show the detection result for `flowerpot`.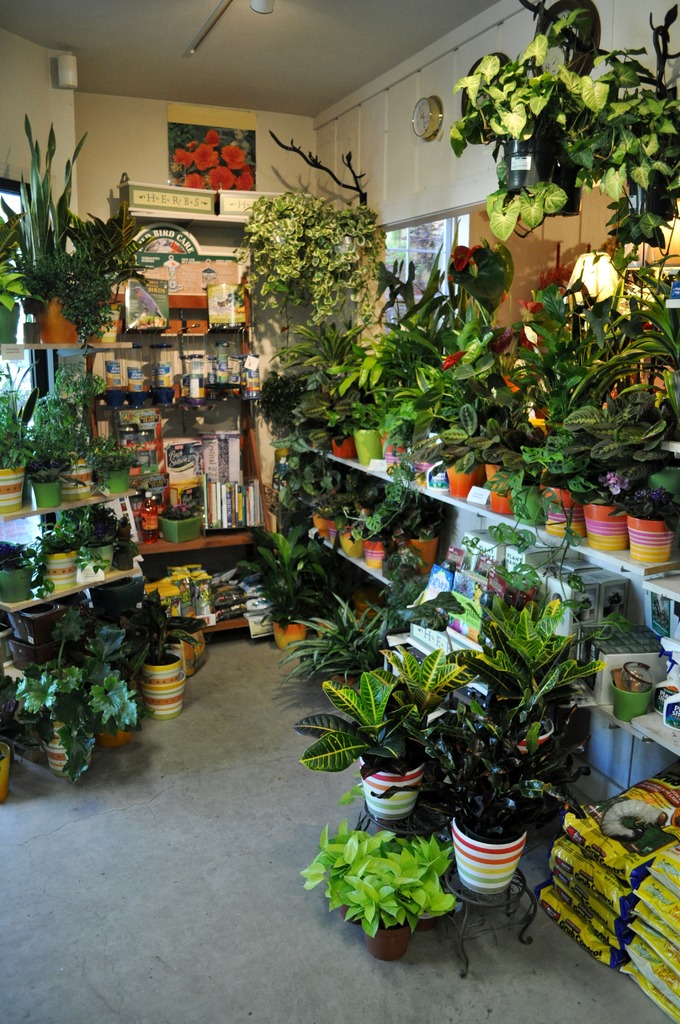
detection(368, 918, 412, 965).
